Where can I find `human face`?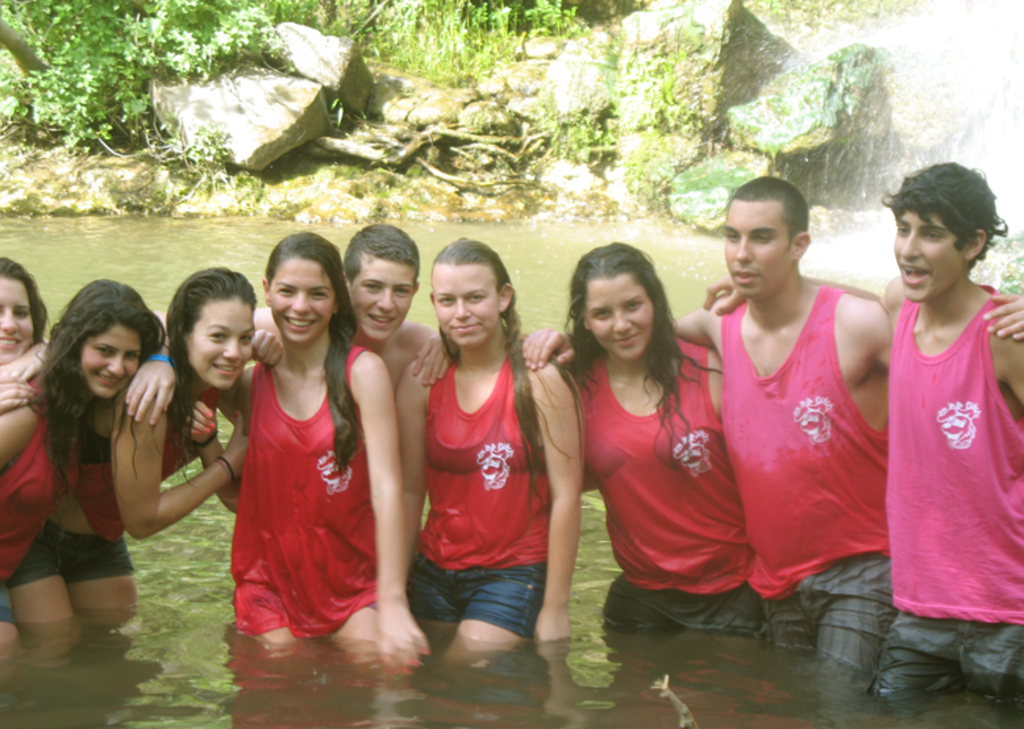
You can find it at <box>349,261,411,326</box>.
